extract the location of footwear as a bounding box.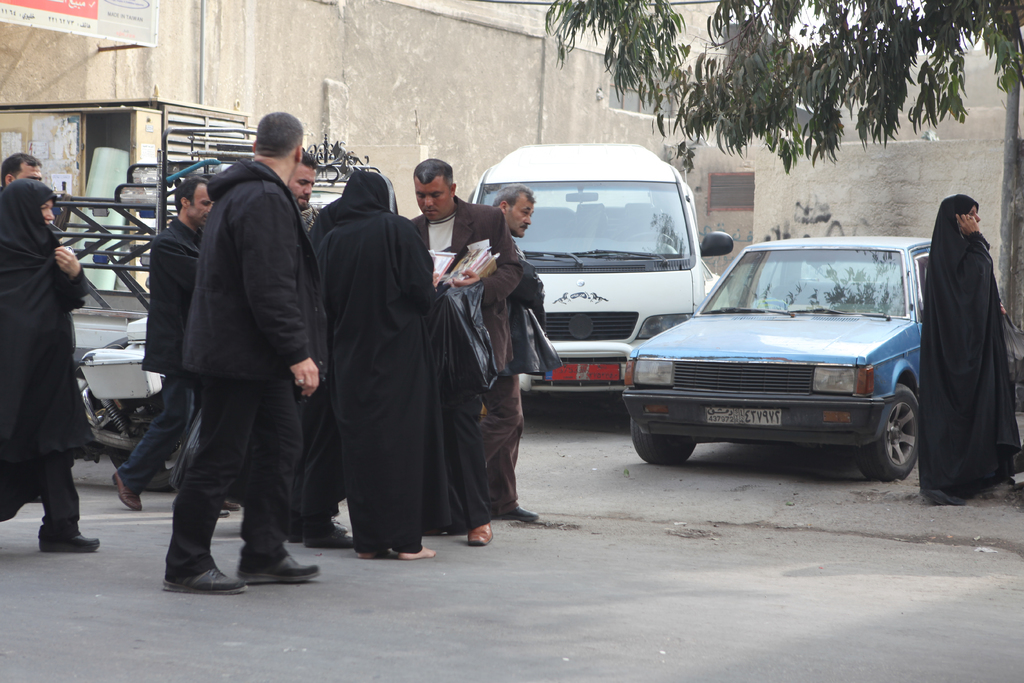
(164, 567, 249, 596).
